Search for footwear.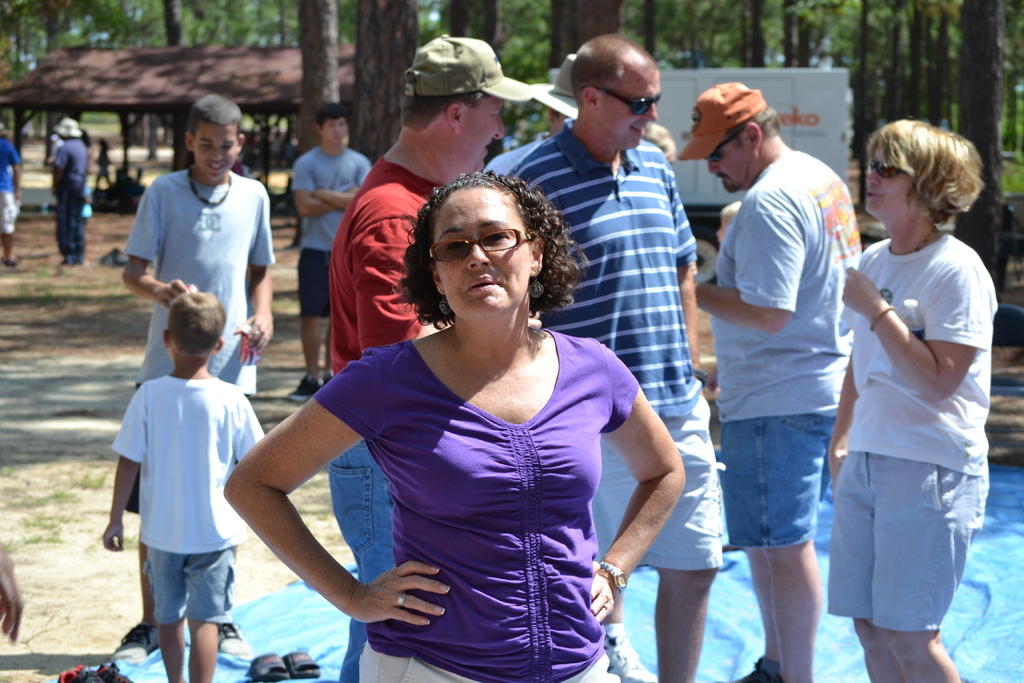
Found at {"left": 71, "top": 258, "right": 86, "bottom": 264}.
